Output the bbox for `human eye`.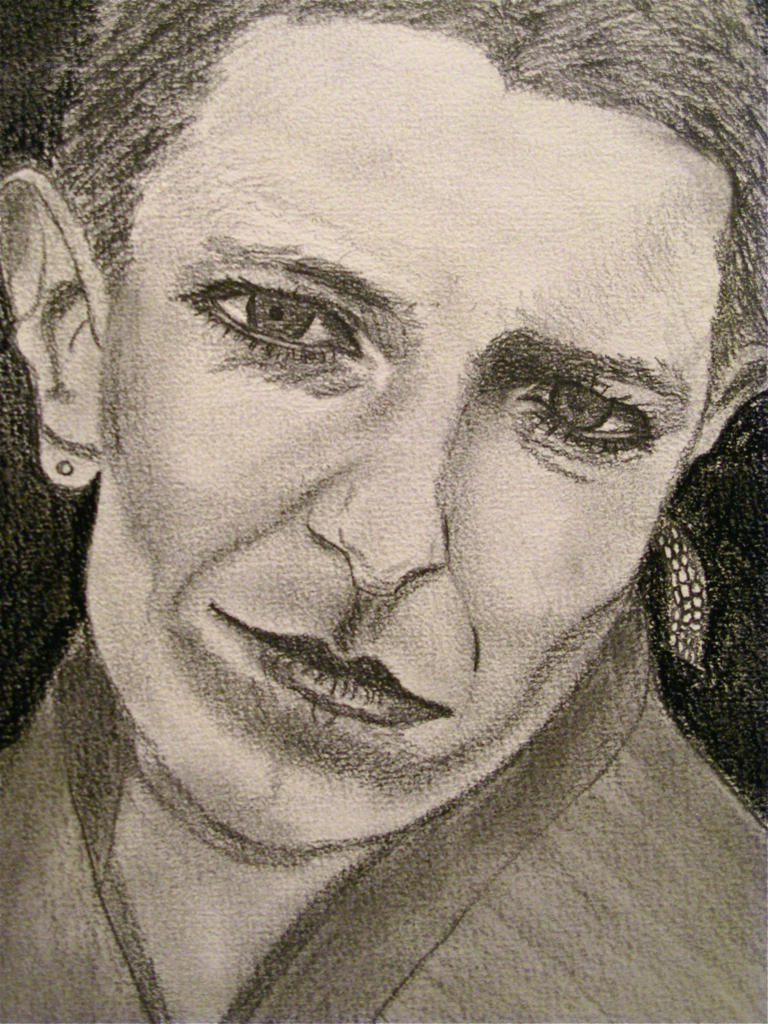
l=201, t=256, r=386, b=384.
